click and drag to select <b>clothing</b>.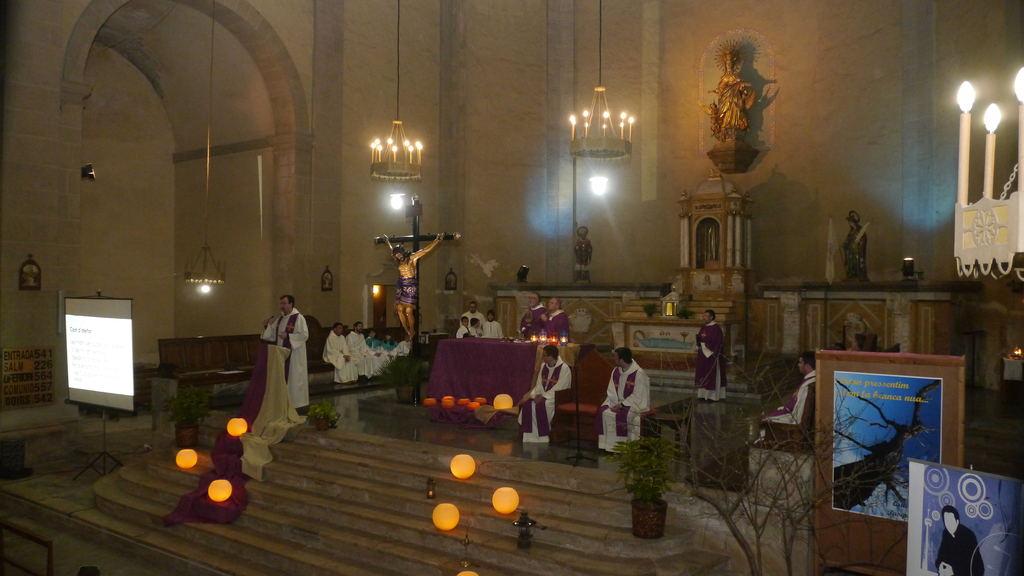
Selection: [left=692, top=321, right=726, bottom=403].
